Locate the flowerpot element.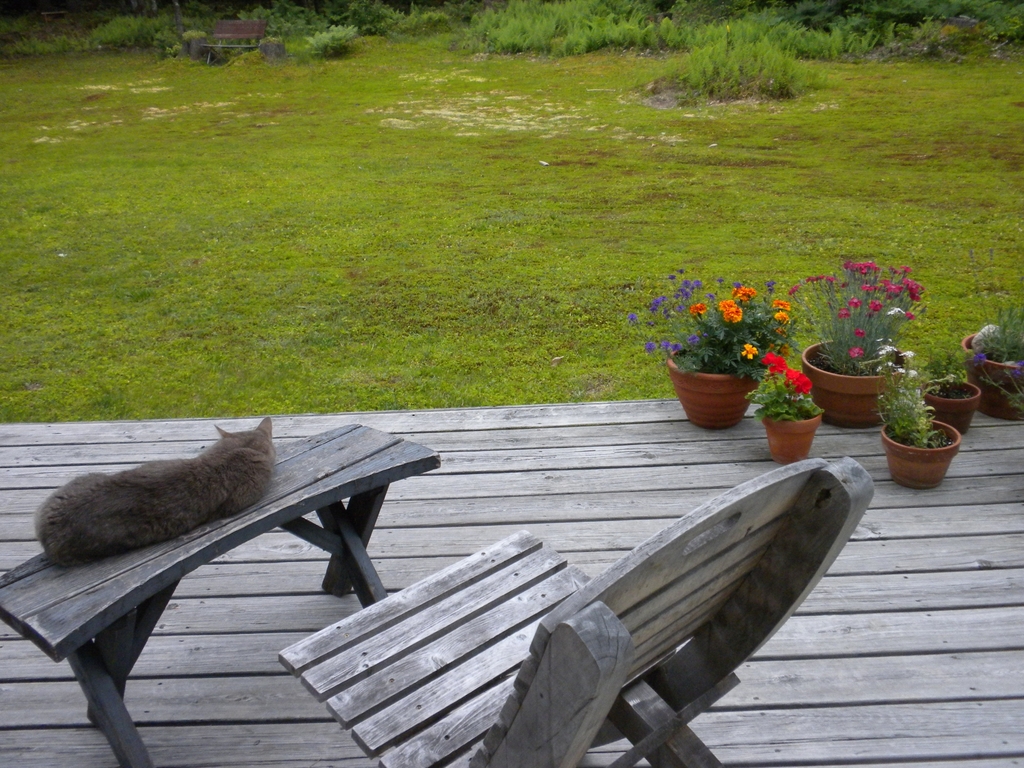
Element bbox: (880,415,968,491).
